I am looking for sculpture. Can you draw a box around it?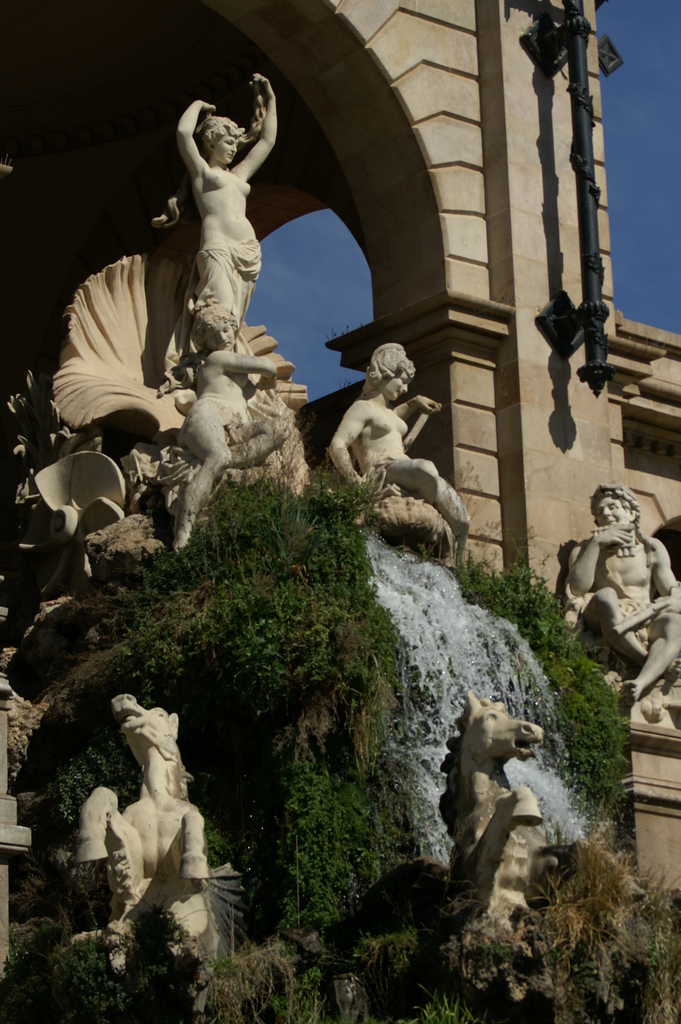
Sure, the bounding box is <bbox>35, 65, 313, 581</bbox>.
